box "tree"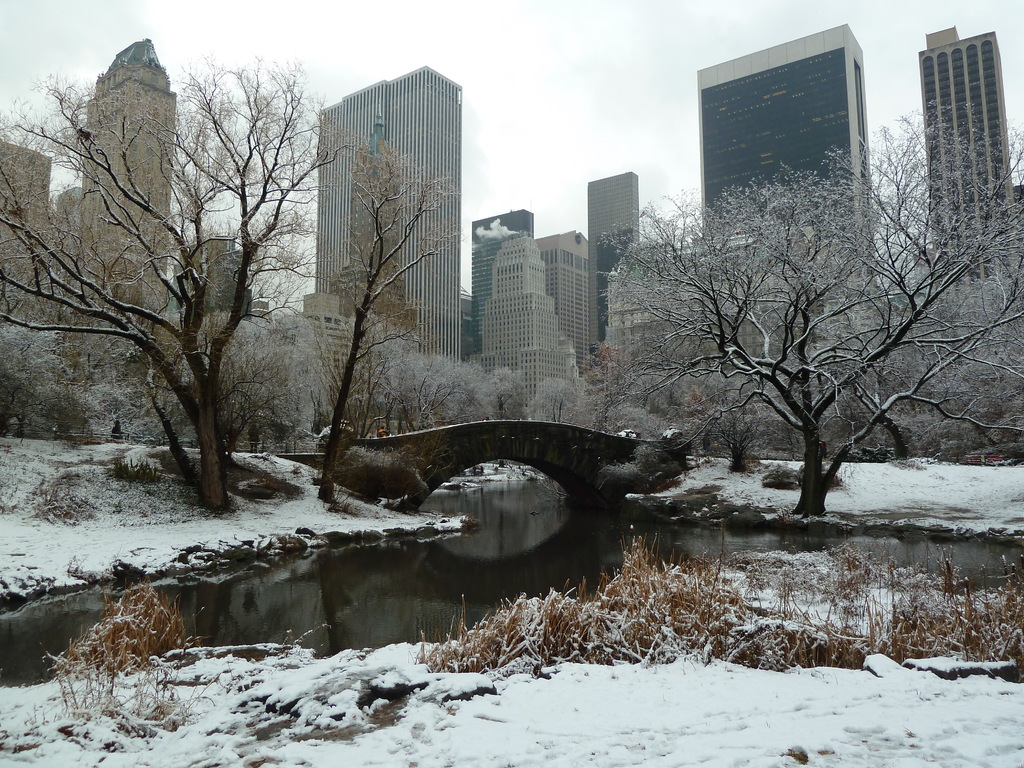
x1=301, y1=140, x2=472, y2=506
